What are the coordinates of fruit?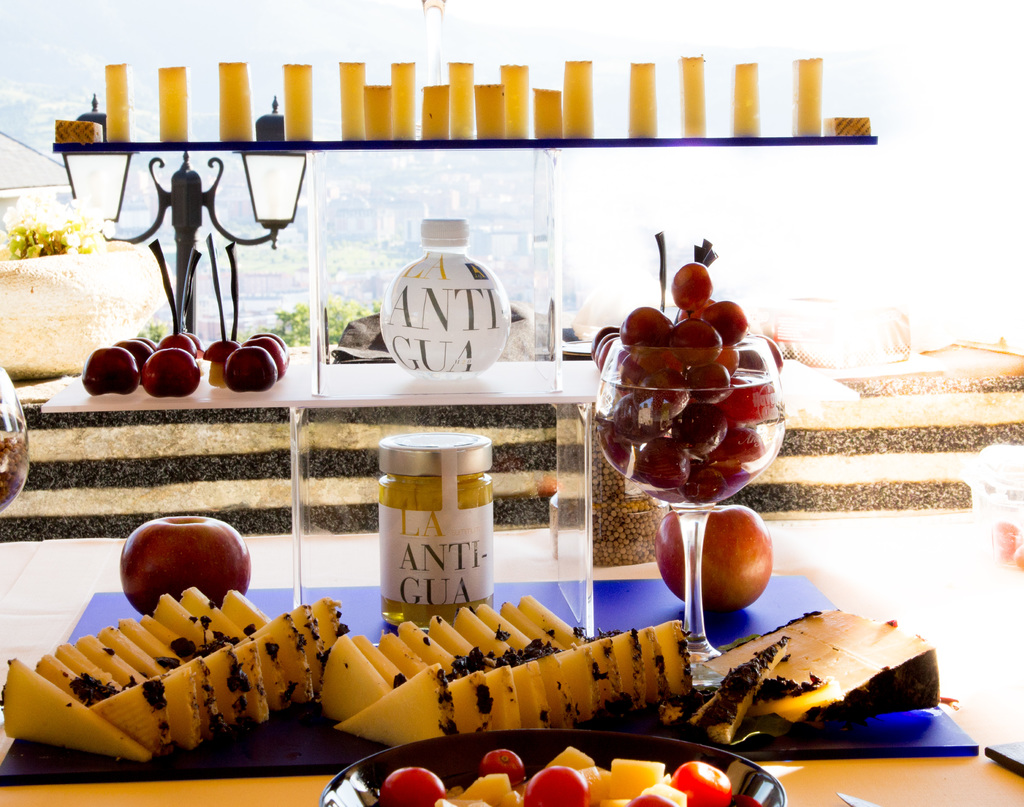
<box>201,339,238,371</box>.
